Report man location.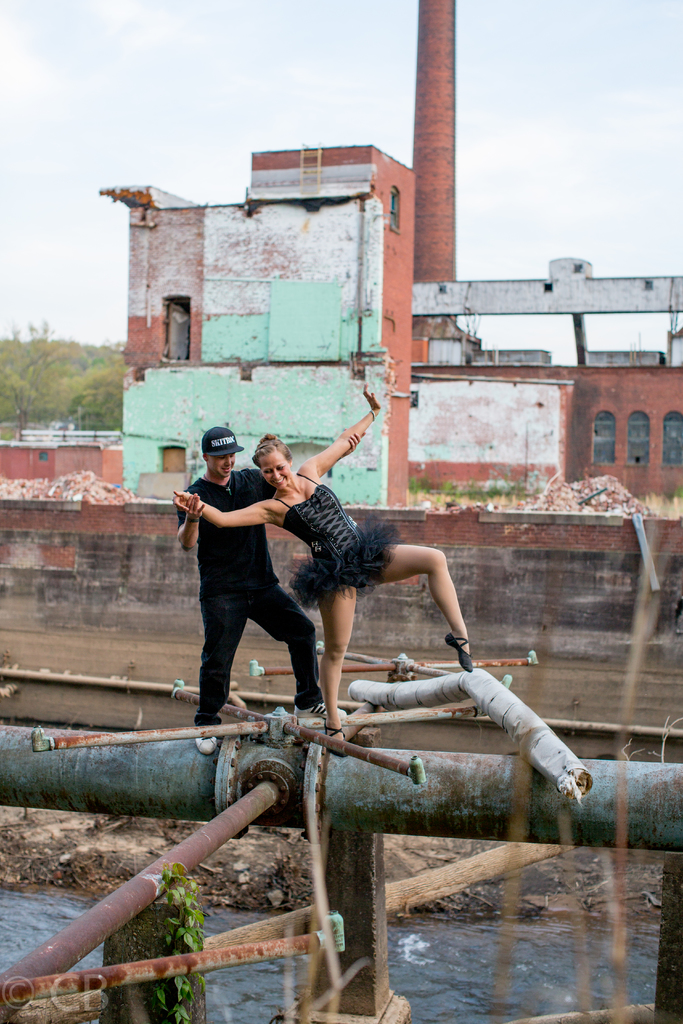
Report: pyautogui.locateOnScreen(170, 413, 343, 749).
